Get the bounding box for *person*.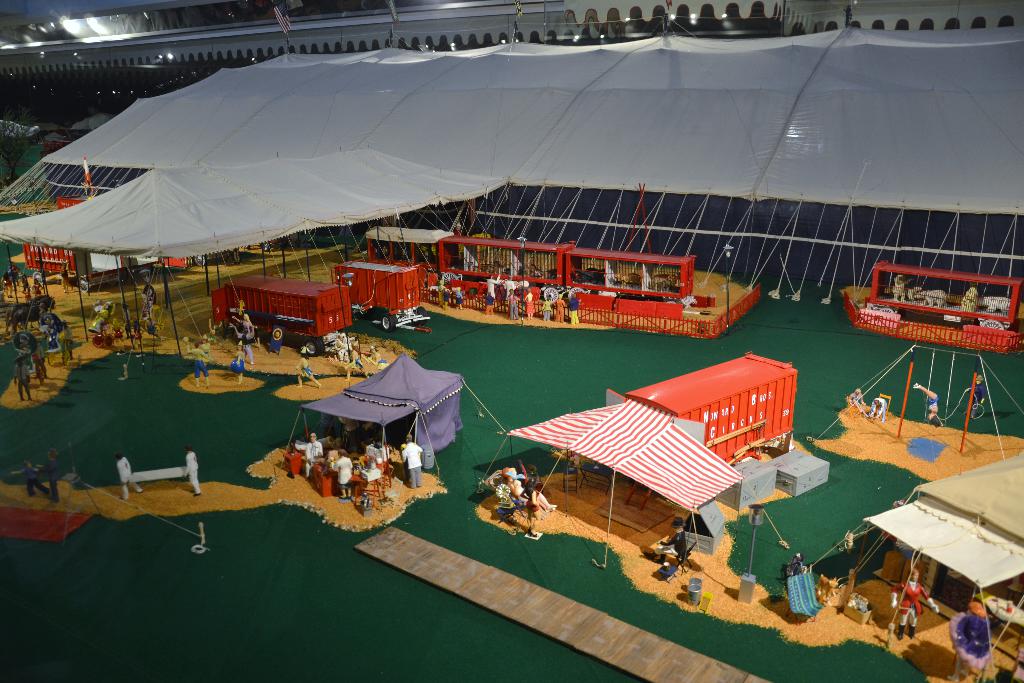
3/263/13/298.
